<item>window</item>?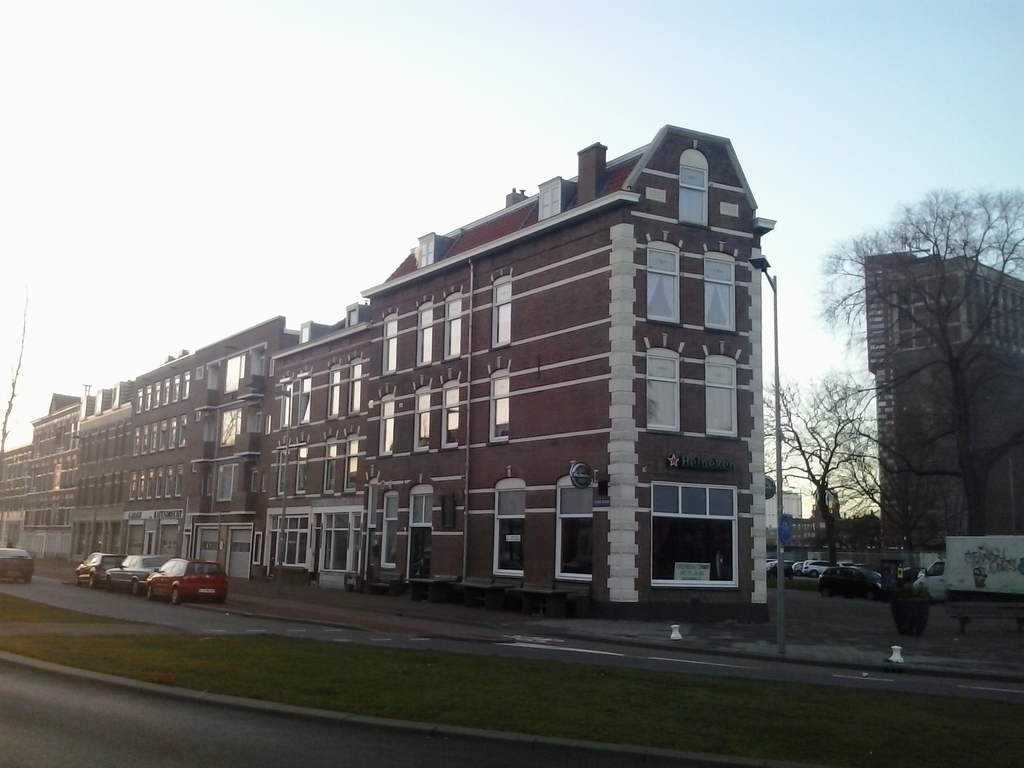
locate(444, 290, 465, 362)
